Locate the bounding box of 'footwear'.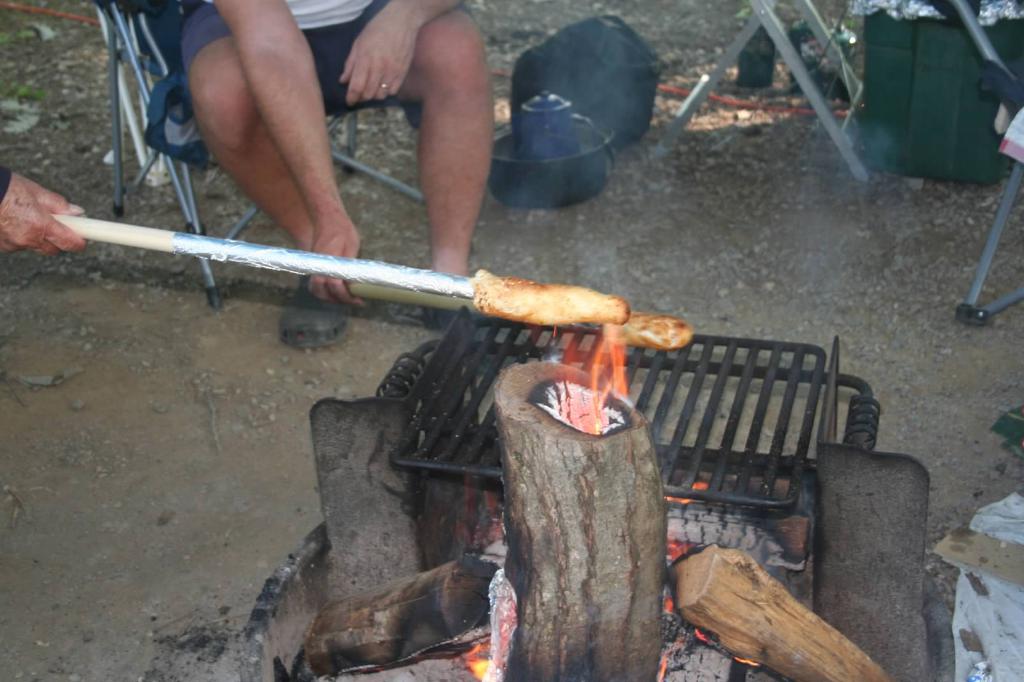
Bounding box: x1=426, y1=278, x2=468, y2=333.
